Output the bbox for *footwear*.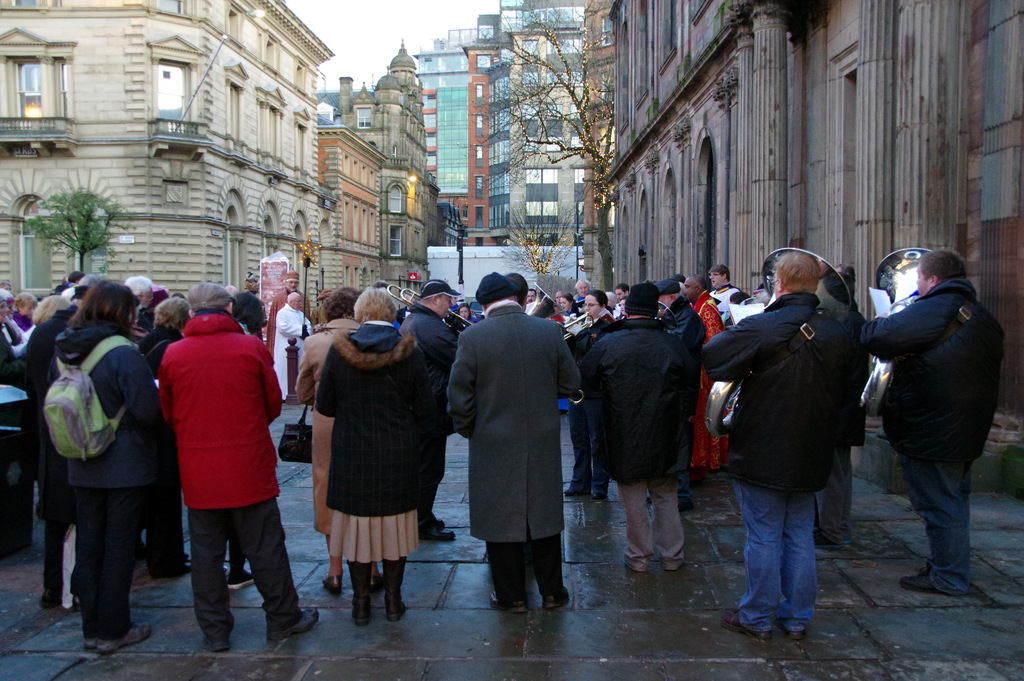
box(417, 516, 454, 540).
